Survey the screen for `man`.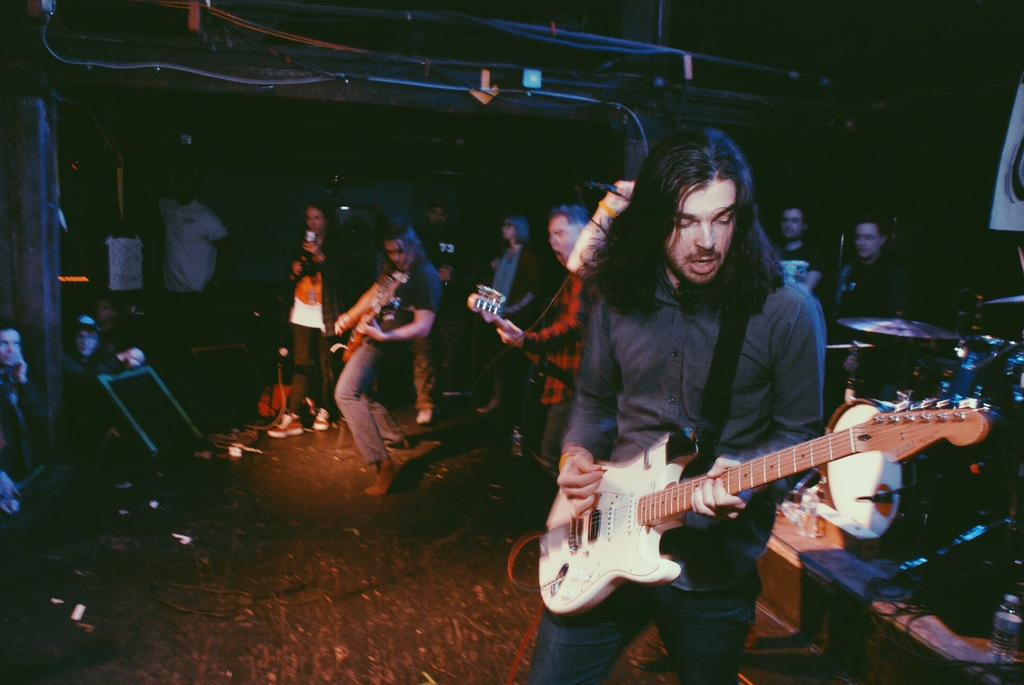
Survey found: [x1=522, y1=122, x2=827, y2=684].
